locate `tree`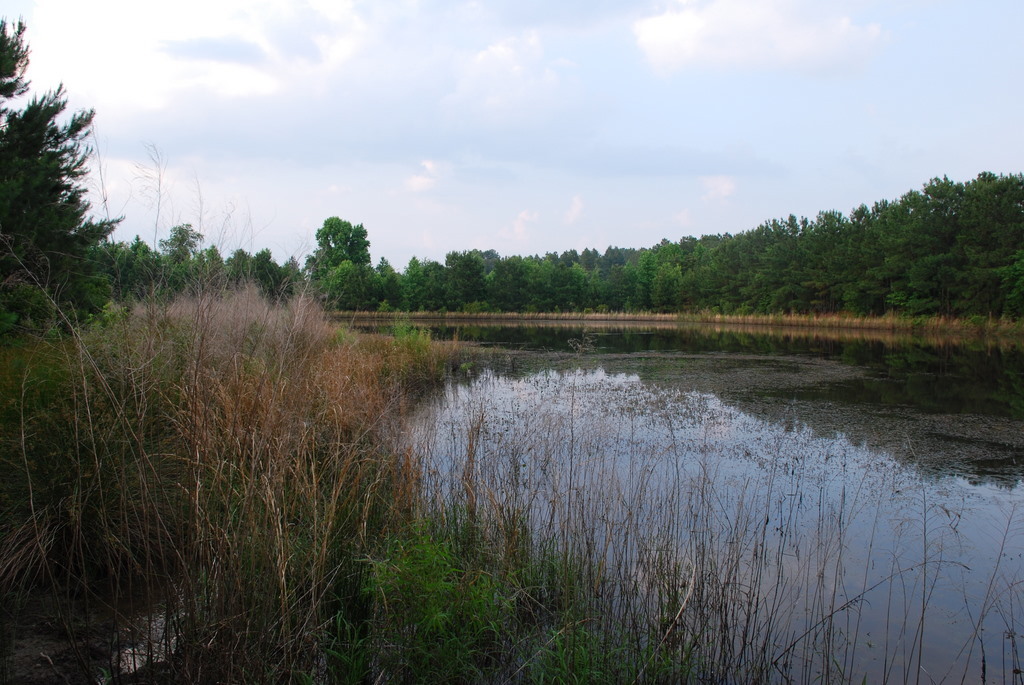
bbox=[0, 18, 122, 341]
